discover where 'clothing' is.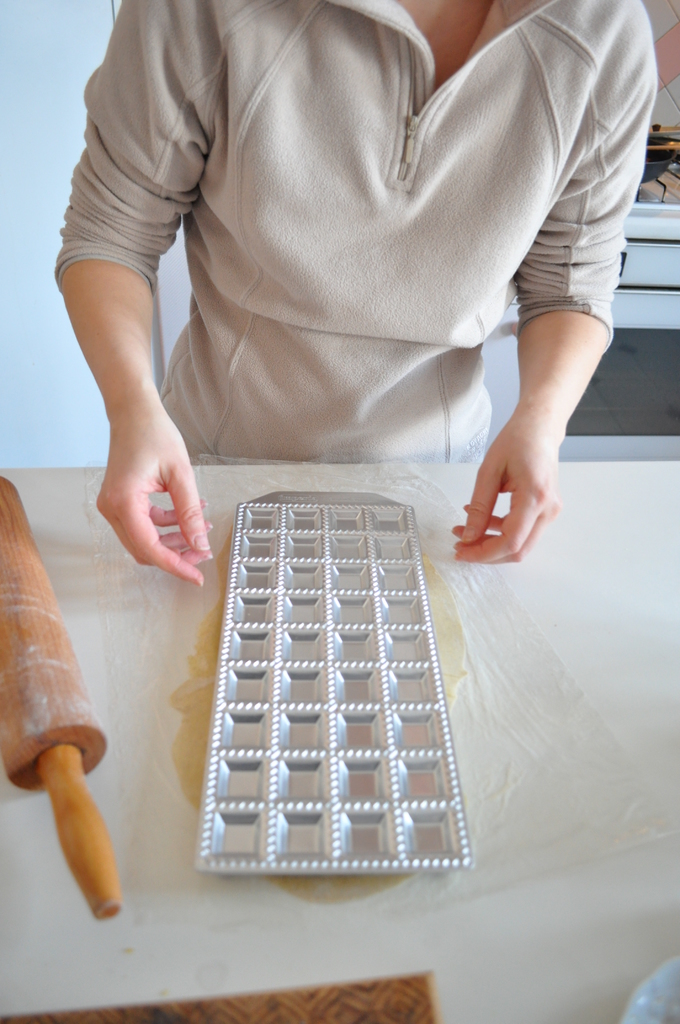
Discovered at select_region(49, 2, 637, 575).
